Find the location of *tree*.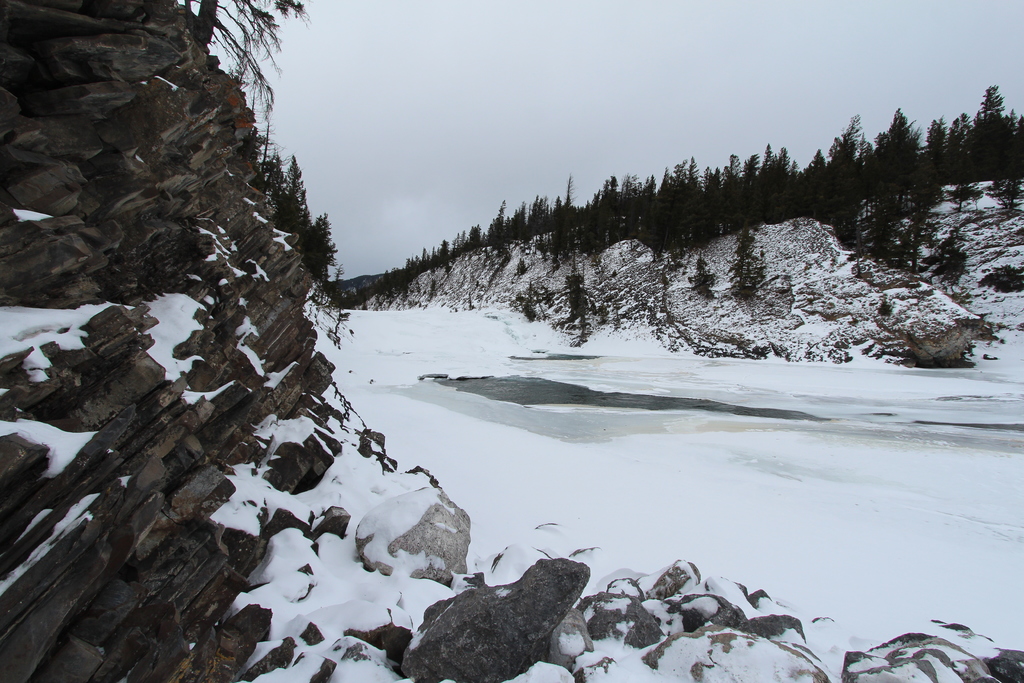
Location: select_region(966, 87, 1009, 129).
